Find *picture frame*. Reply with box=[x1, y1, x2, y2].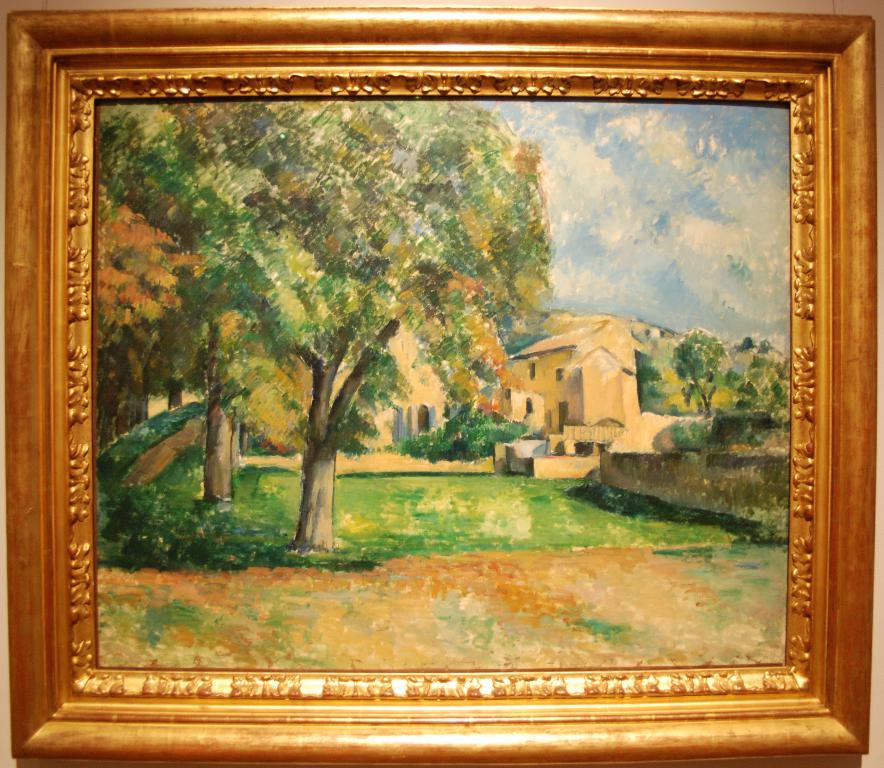
box=[7, 9, 876, 767].
